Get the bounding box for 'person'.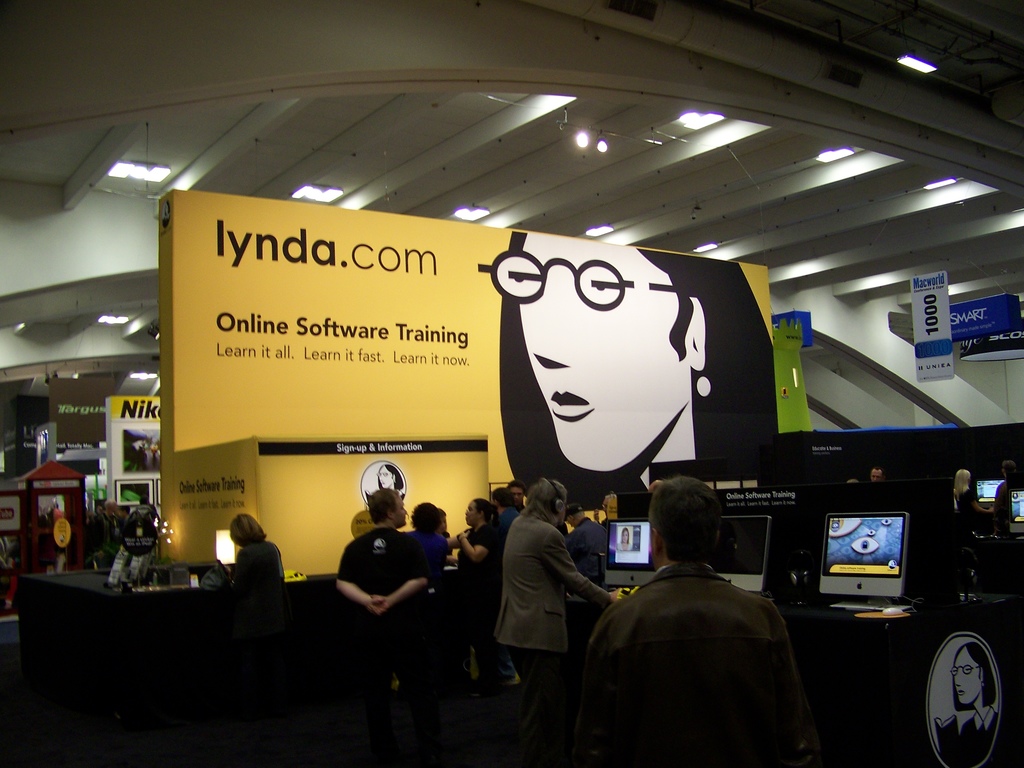
left=564, top=502, right=609, bottom=588.
